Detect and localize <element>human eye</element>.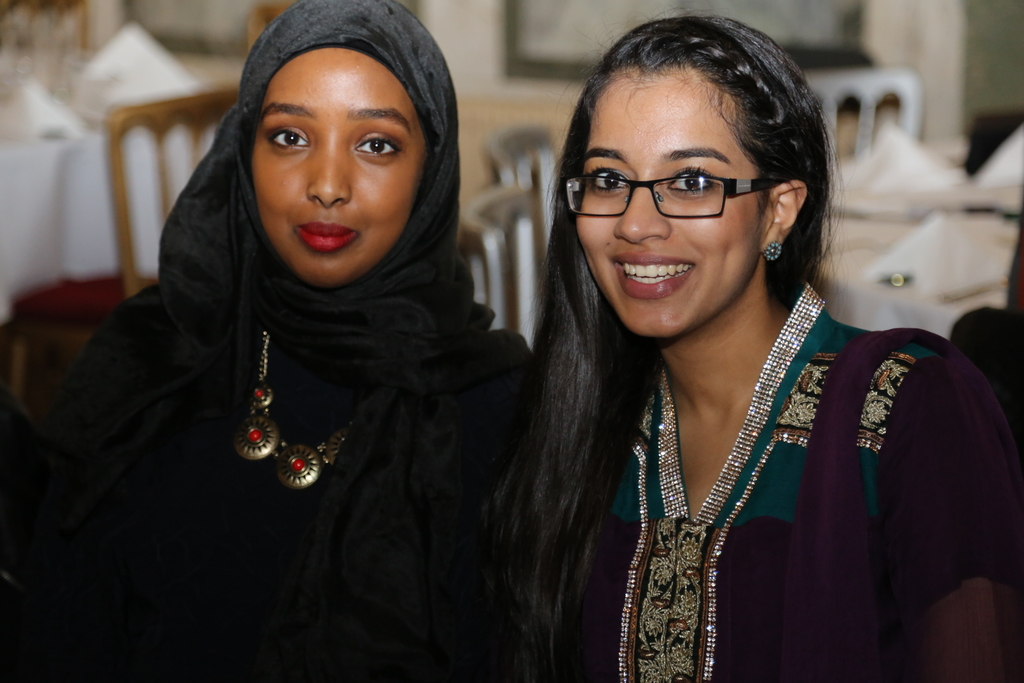
Localized at [587,161,633,197].
